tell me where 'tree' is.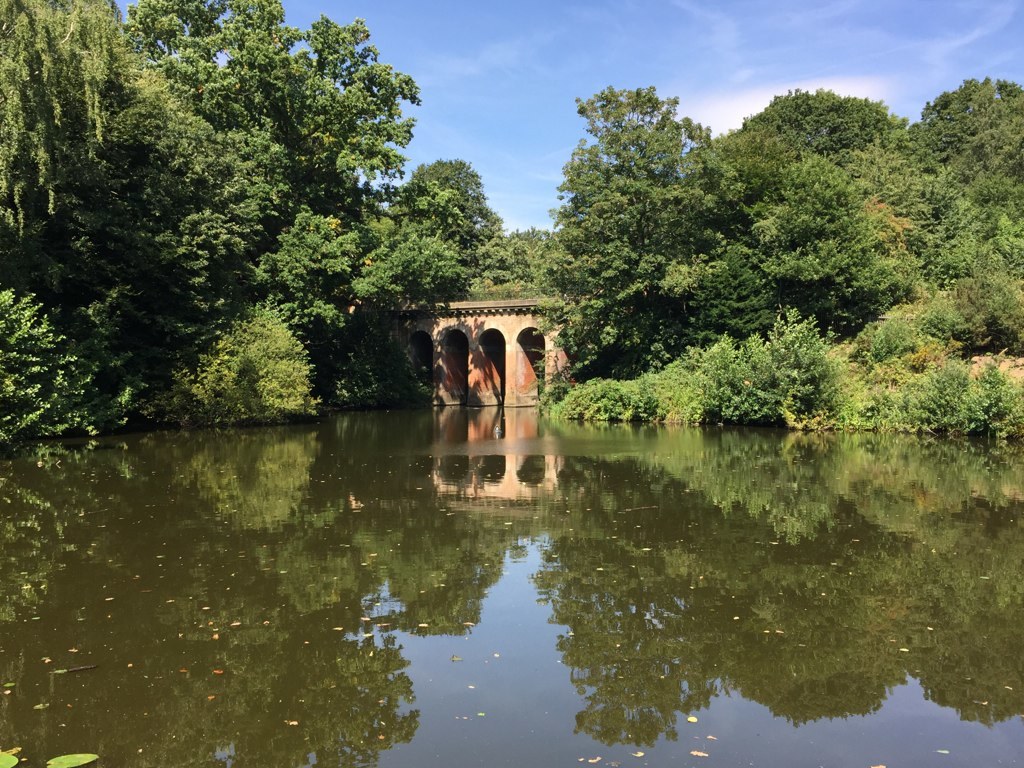
'tree' is at Rect(697, 80, 918, 195).
